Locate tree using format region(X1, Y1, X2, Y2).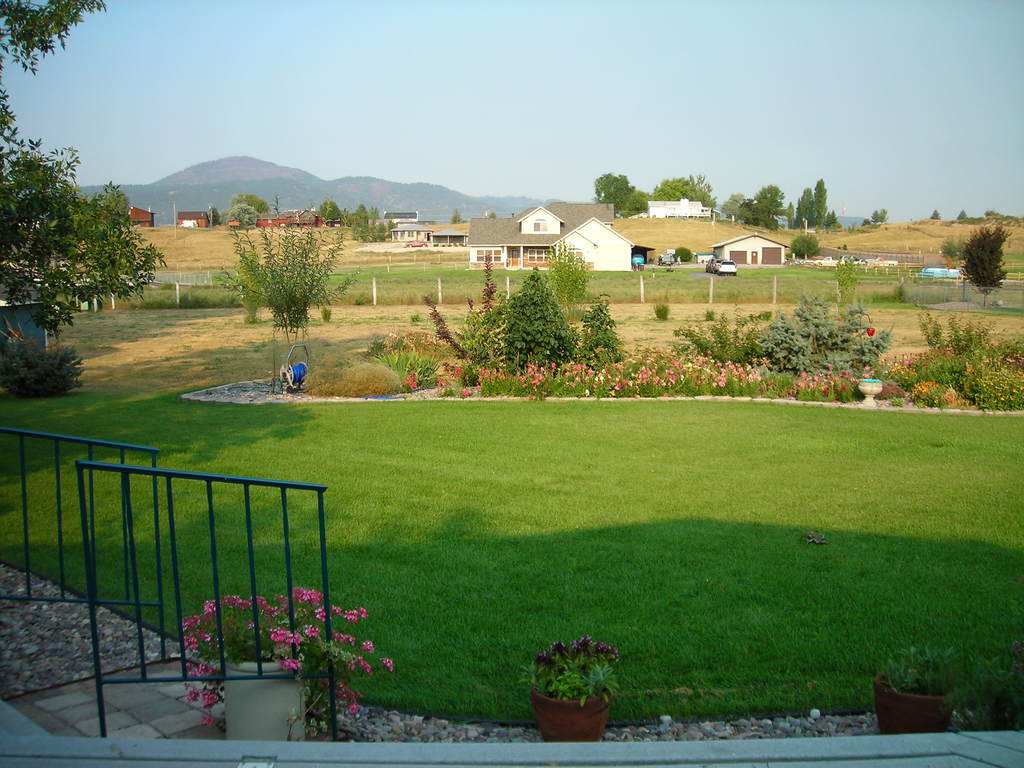
region(221, 204, 262, 228).
